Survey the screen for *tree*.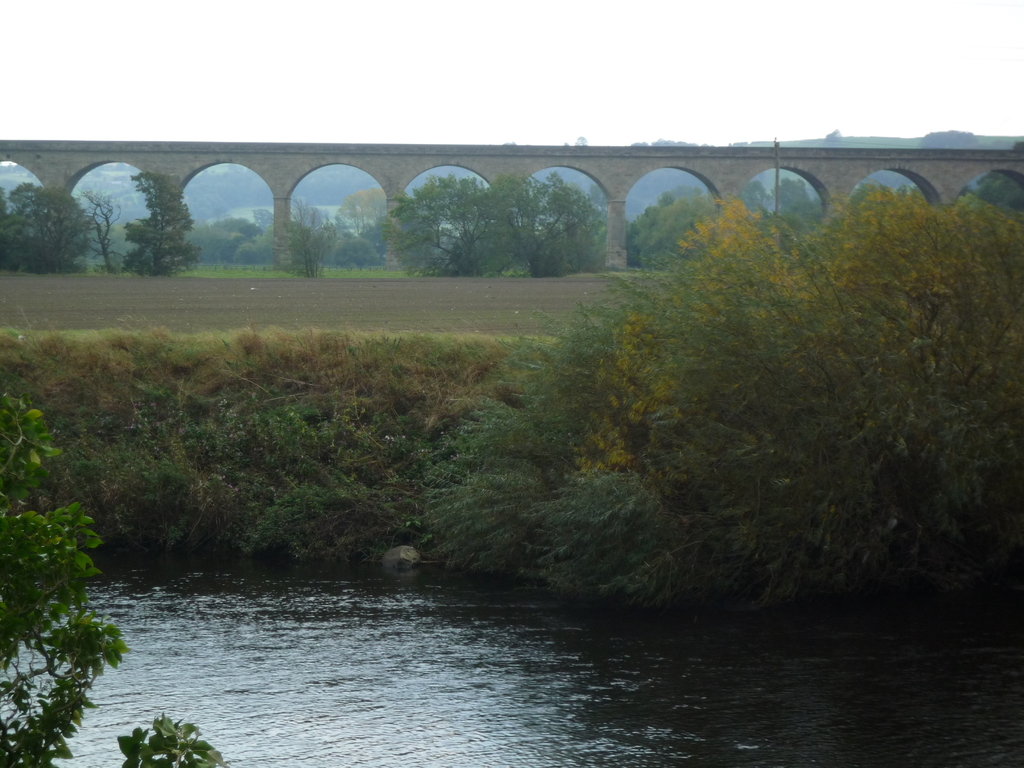
Survey found: locate(739, 165, 836, 228).
